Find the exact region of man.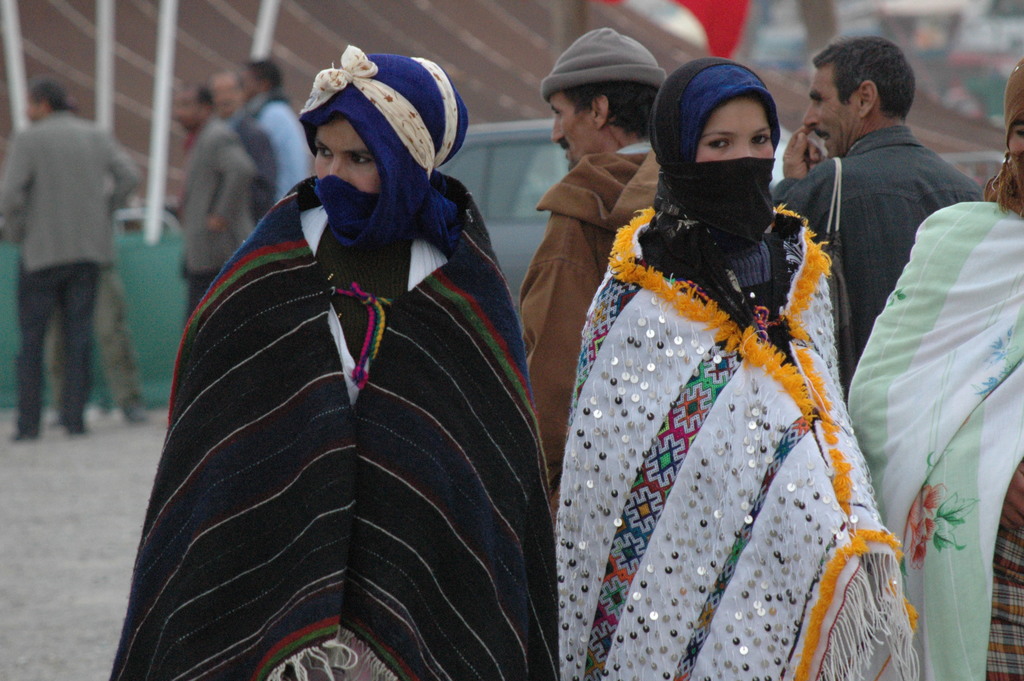
Exact region: <region>248, 60, 312, 215</region>.
